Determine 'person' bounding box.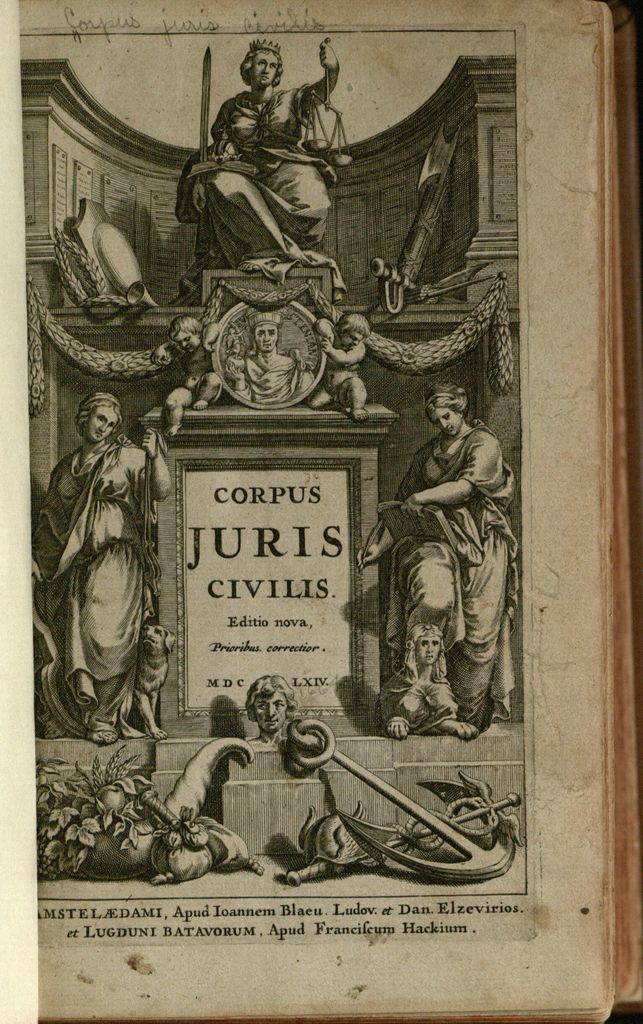
Determined: bbox(355, 380, 518, 739).
